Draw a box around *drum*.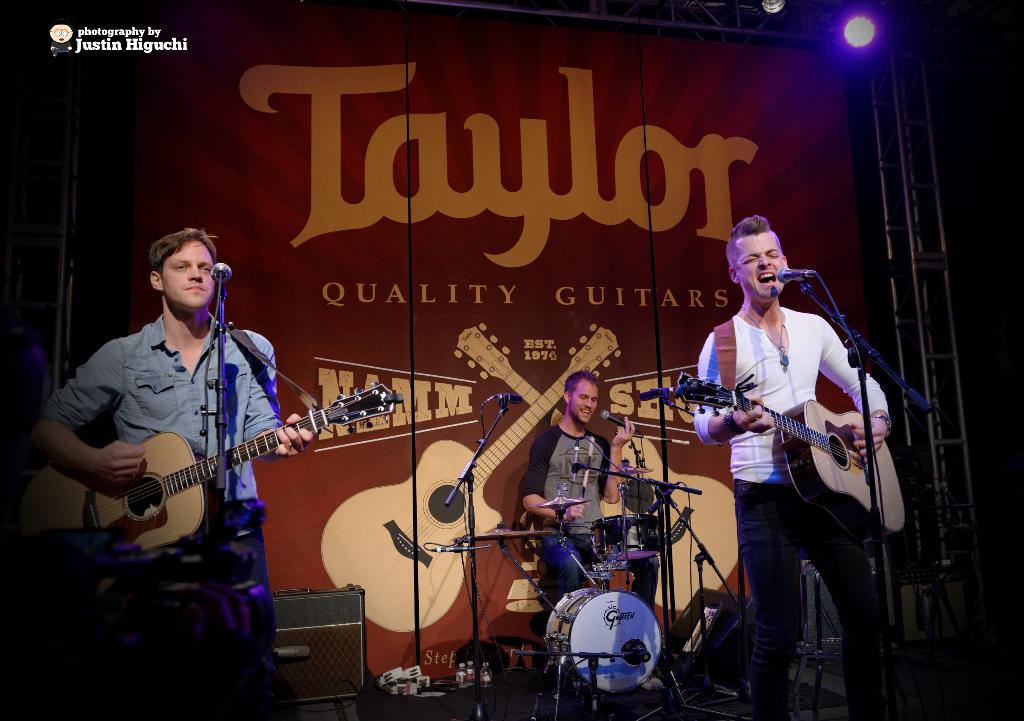
548/561/692/704.
